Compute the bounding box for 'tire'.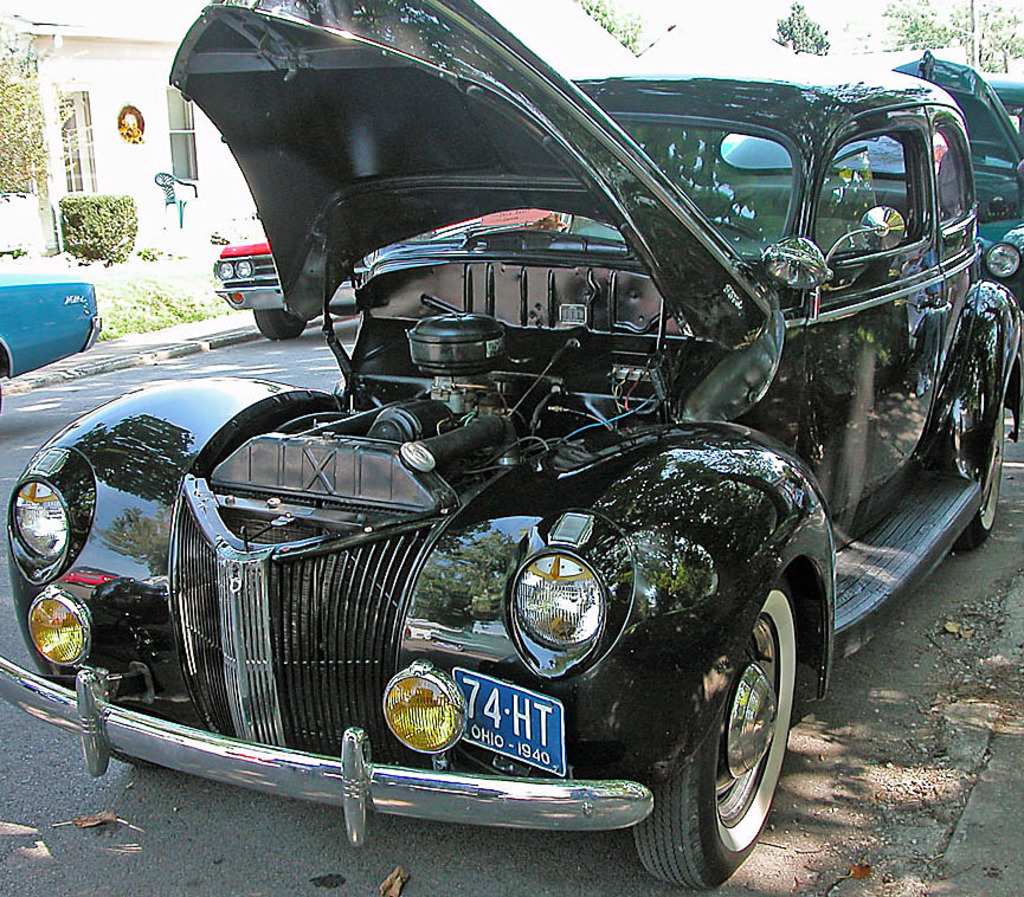
BBox(953, 406, 1003, 550).
